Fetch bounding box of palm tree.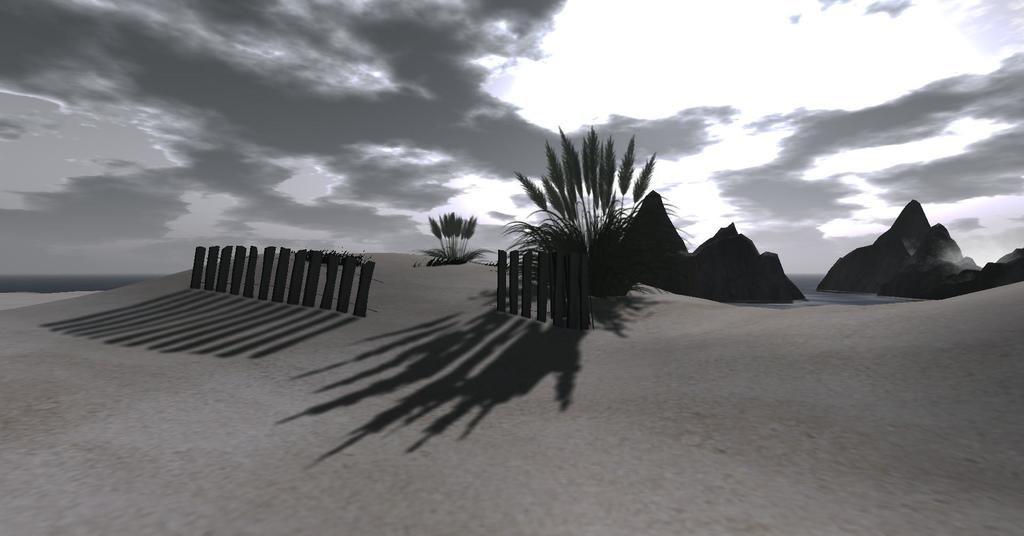
Bbox: {"left": 420, "top": 202, "right": 500, "bottom": 263}.
